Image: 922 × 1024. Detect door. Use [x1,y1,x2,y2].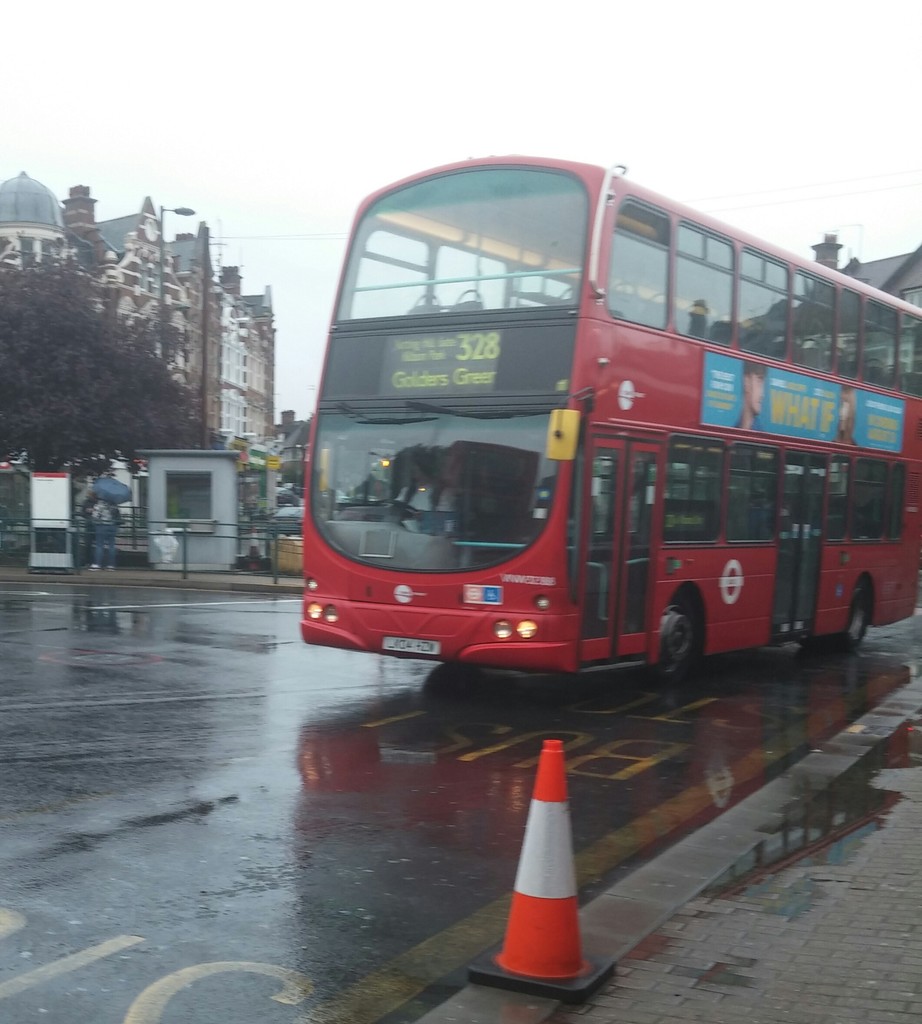
[617,436,672,664].
